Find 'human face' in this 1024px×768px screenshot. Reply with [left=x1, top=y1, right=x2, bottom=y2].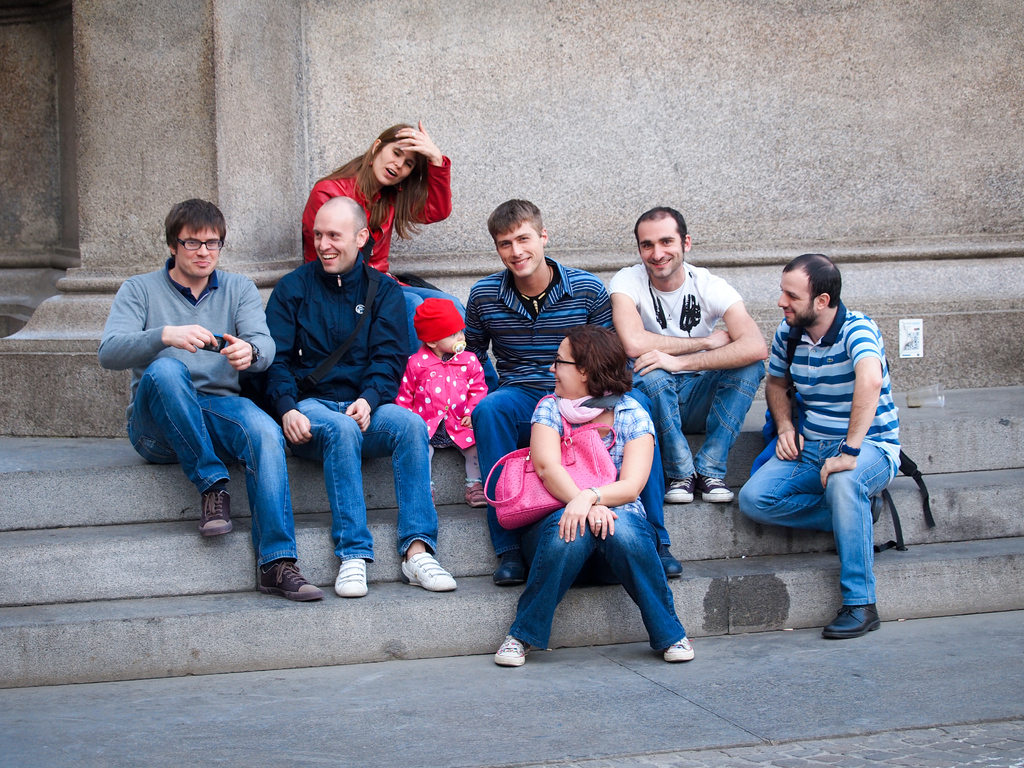
[left=312, top=202, right=358, bottom=271].
